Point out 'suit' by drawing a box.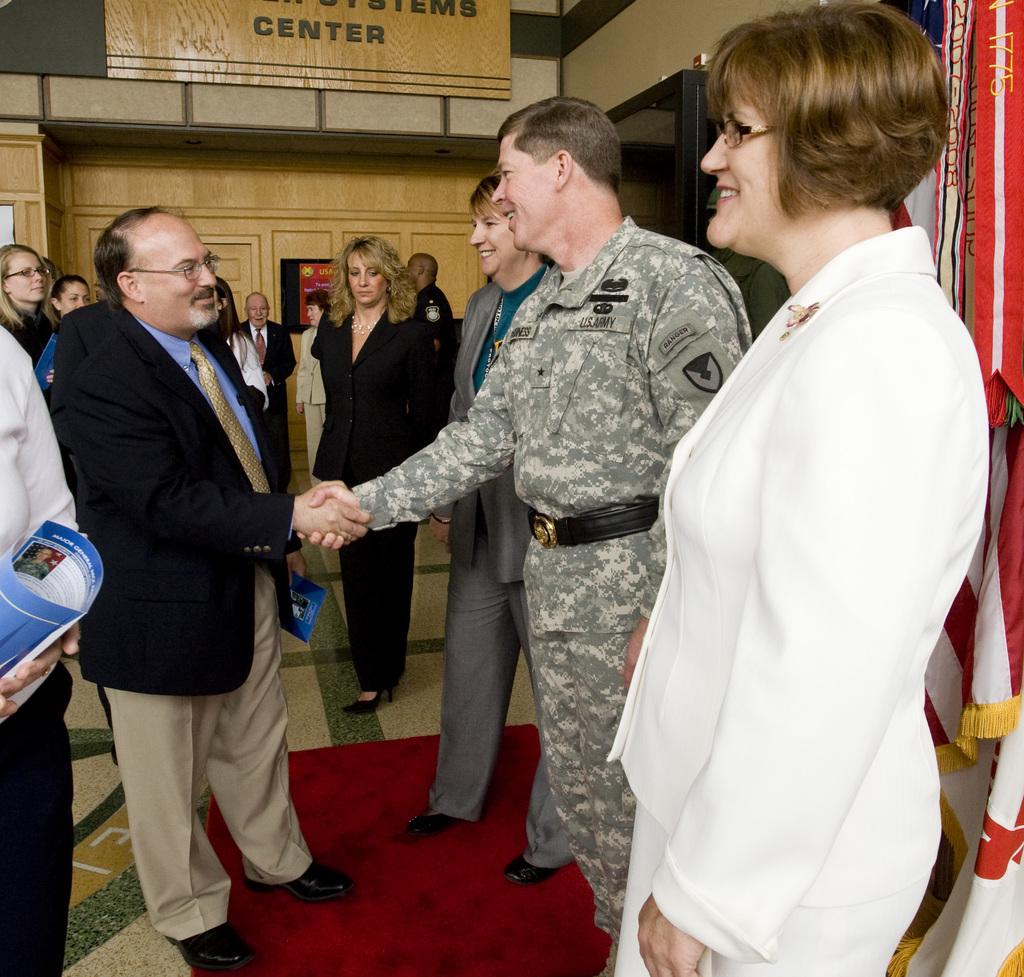
(52, 200, 311, 900).
